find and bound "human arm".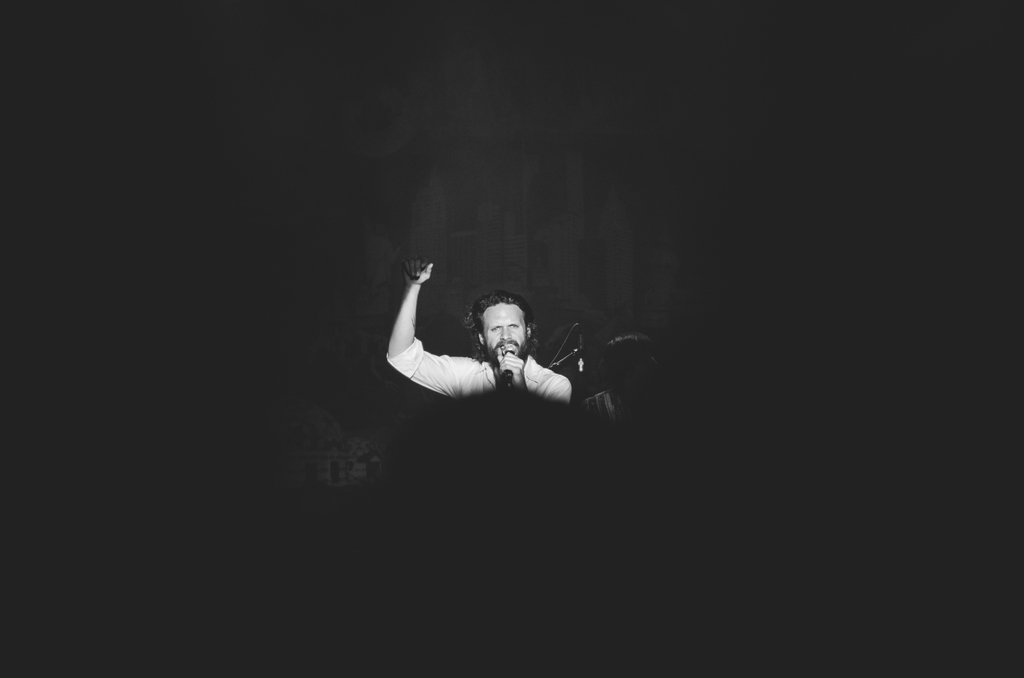
Bound: (x1=497, y1=346, x2=577, y2=408).
